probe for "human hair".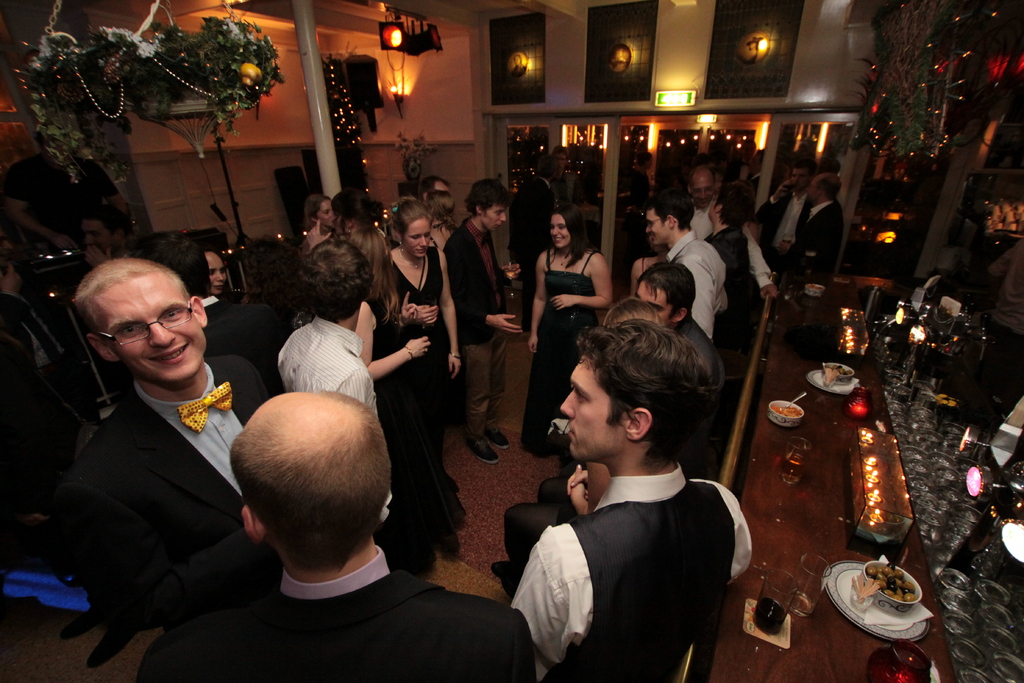
Probe result: box(461, 177, 511, 220).
